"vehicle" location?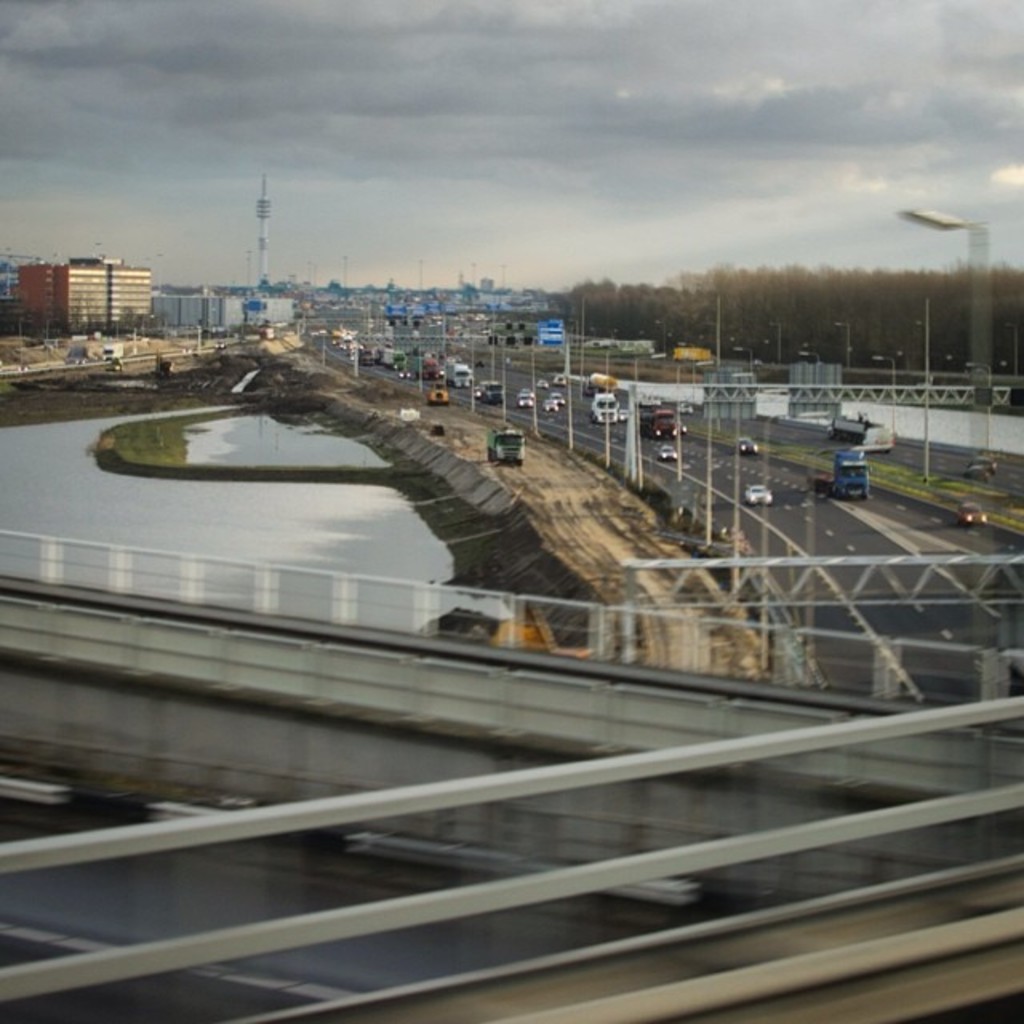
pyautogui.locateOnScreen(485, 426, 530, 462)
